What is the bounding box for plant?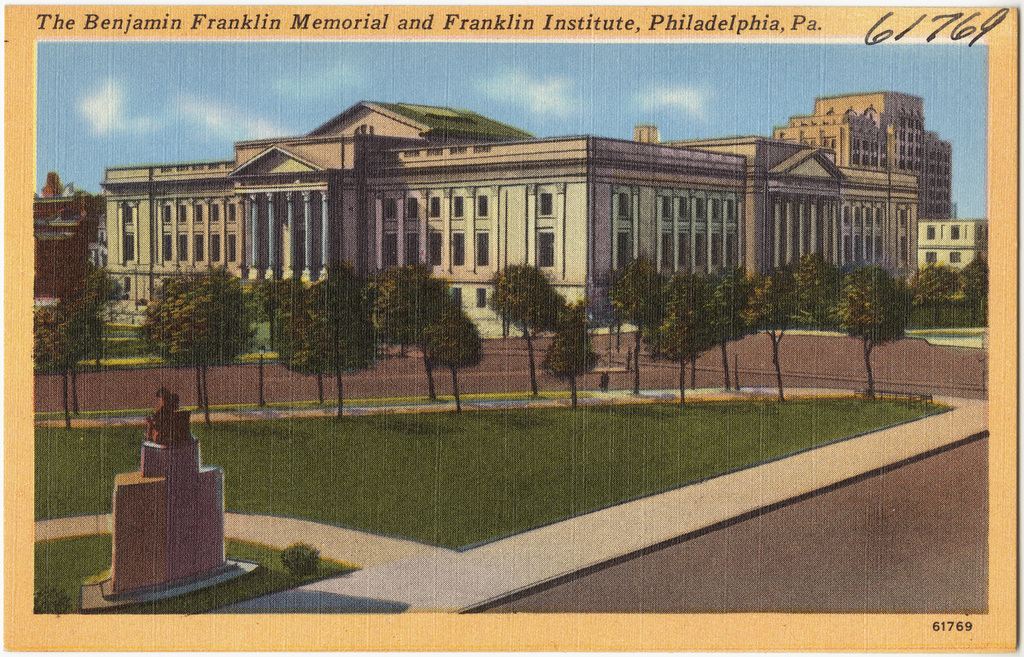
crop(37, 527, 345, 607).
